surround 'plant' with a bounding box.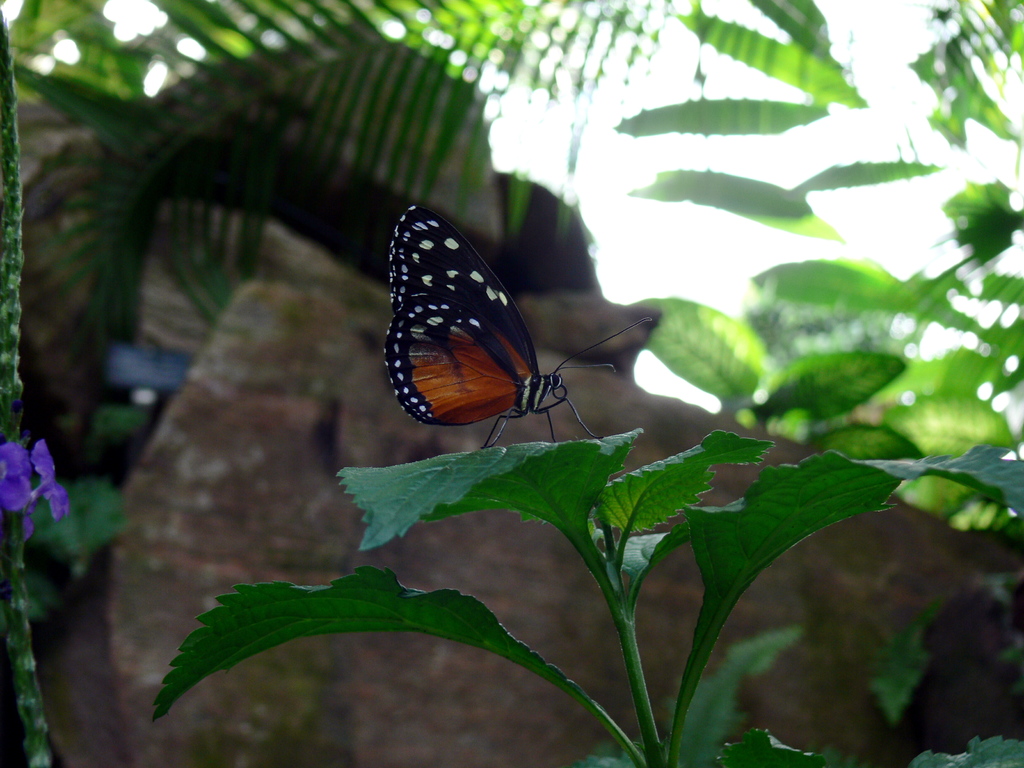
(150, 426, 1023, 767).
